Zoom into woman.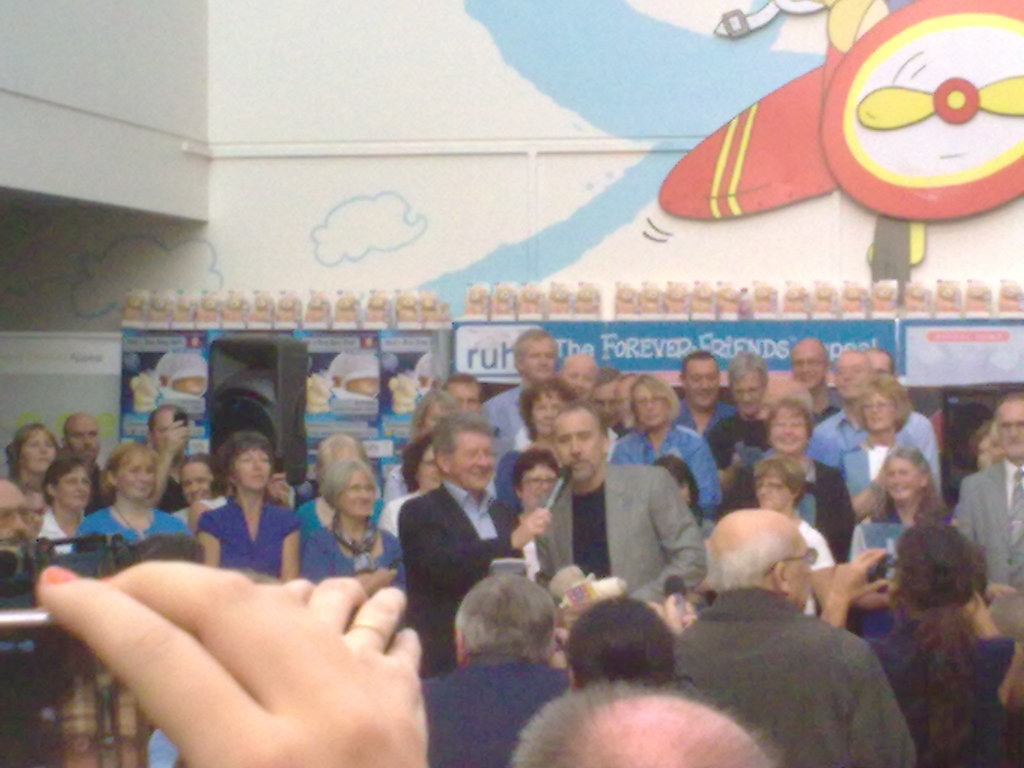
Zoom target: bbox(837, 367, 919, 532).
